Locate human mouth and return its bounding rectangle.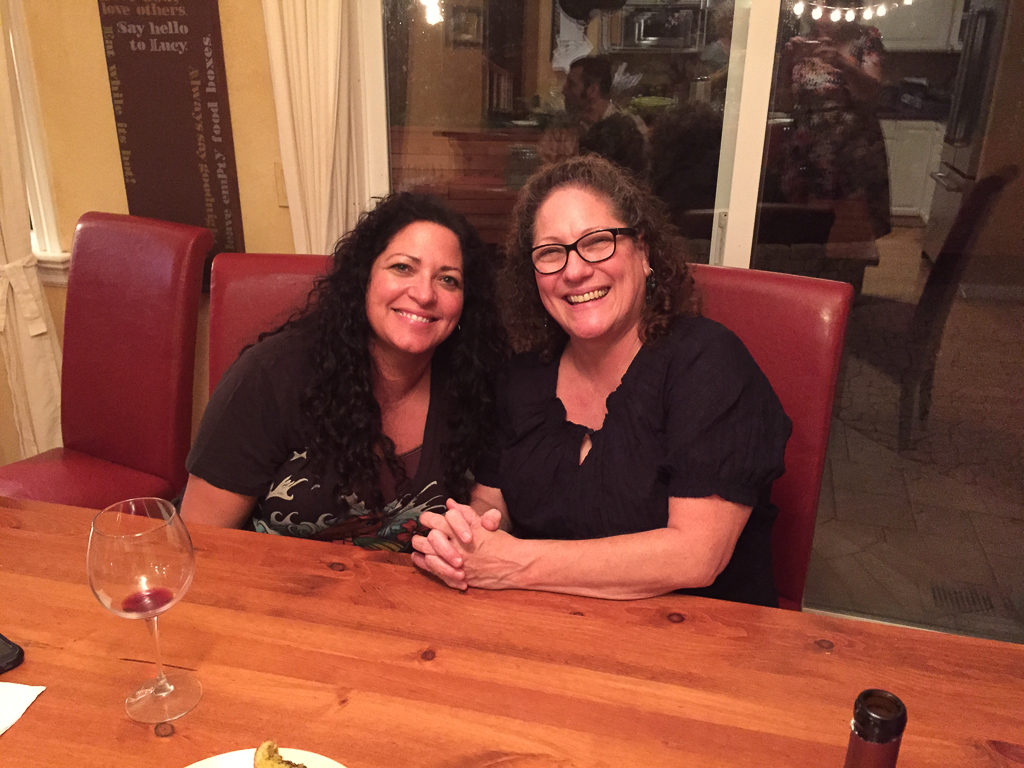
(393,301,447,326).
